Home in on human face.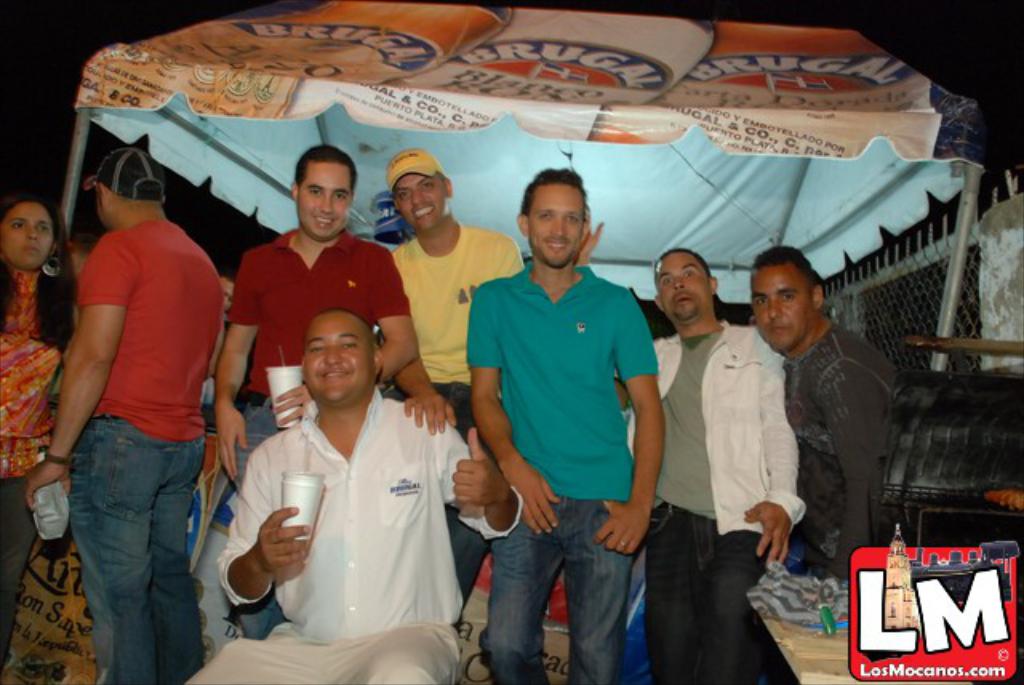
Homed in at bbox(747, 264, 813, 347).
